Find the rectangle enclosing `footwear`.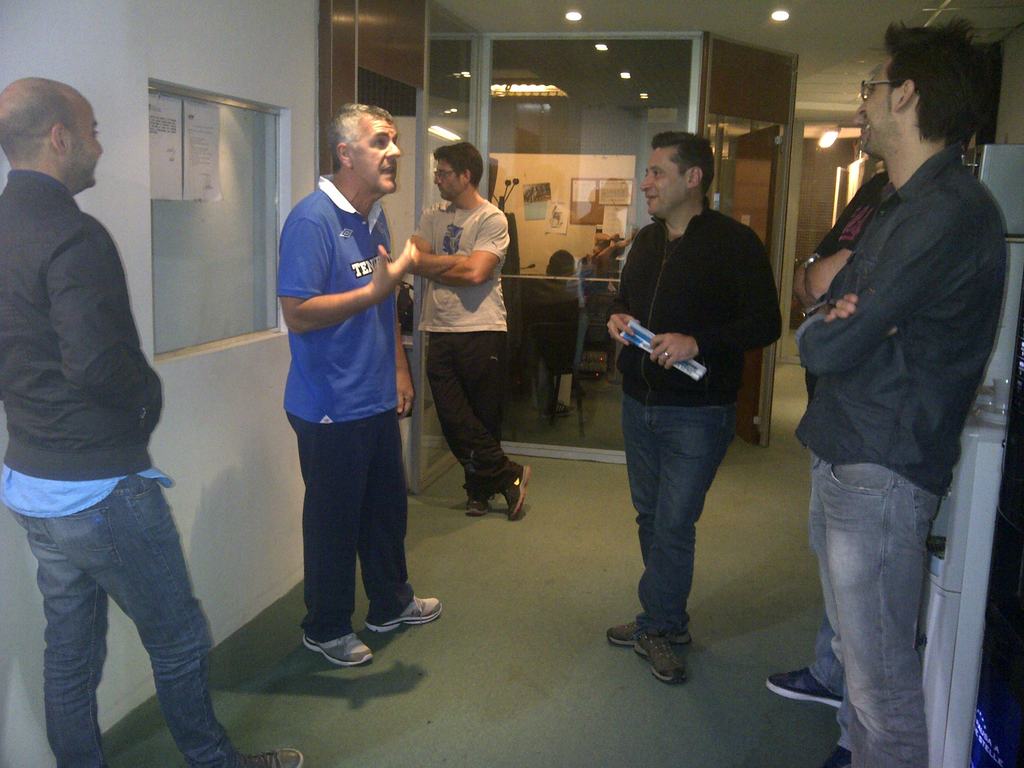
(left=466, top=497, right=488, bottom=516).
